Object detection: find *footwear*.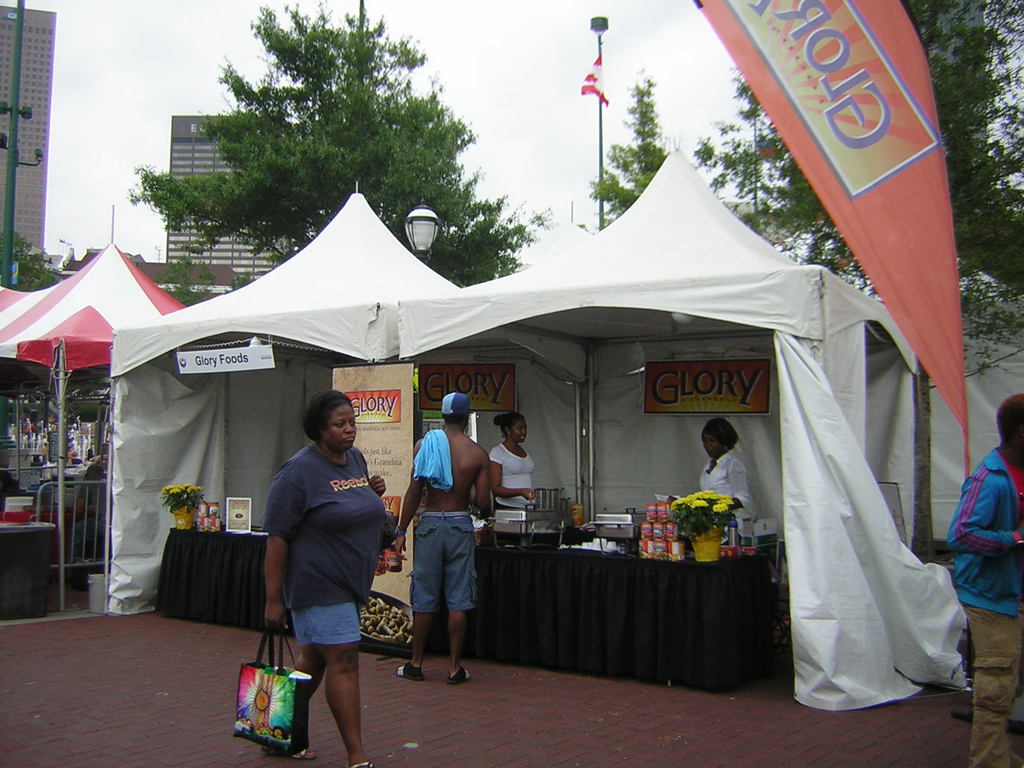
x1=449, y1=664, x2=468, y2=683.
